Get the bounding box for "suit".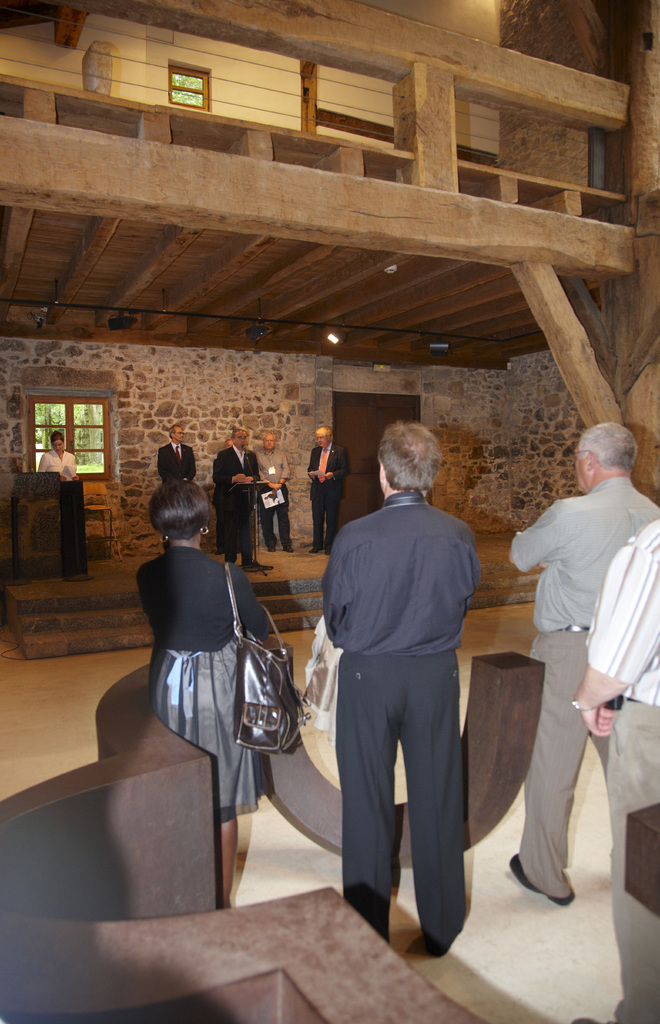
locate(158, 444, 195, 481).
